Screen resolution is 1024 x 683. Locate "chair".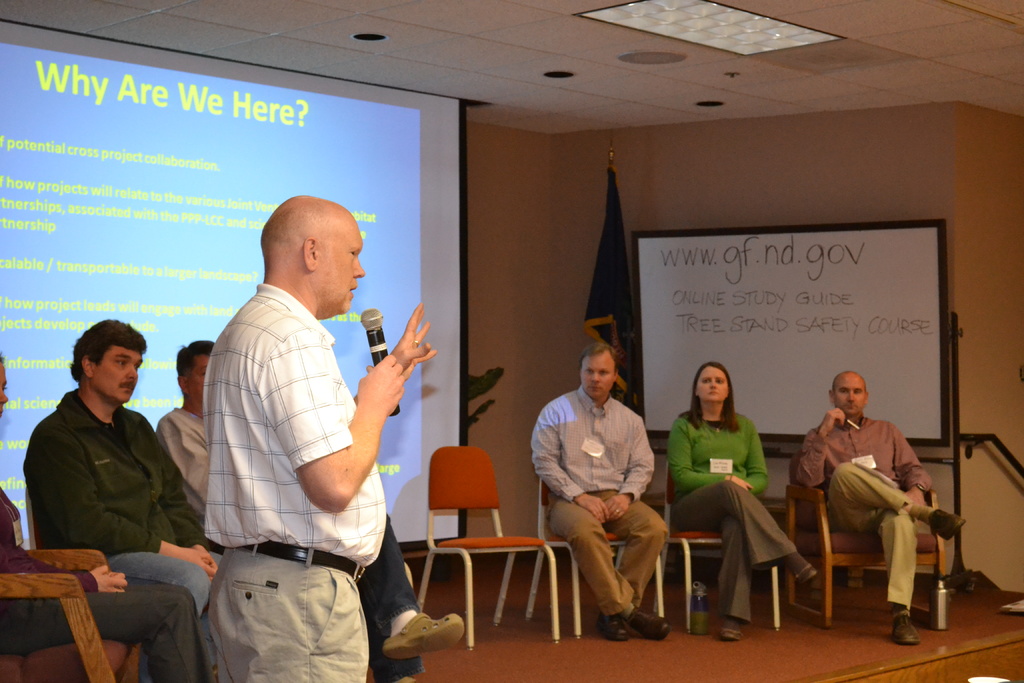
{"x1": 781, "y1": 453, "x2": 945, "y2": 628}.
